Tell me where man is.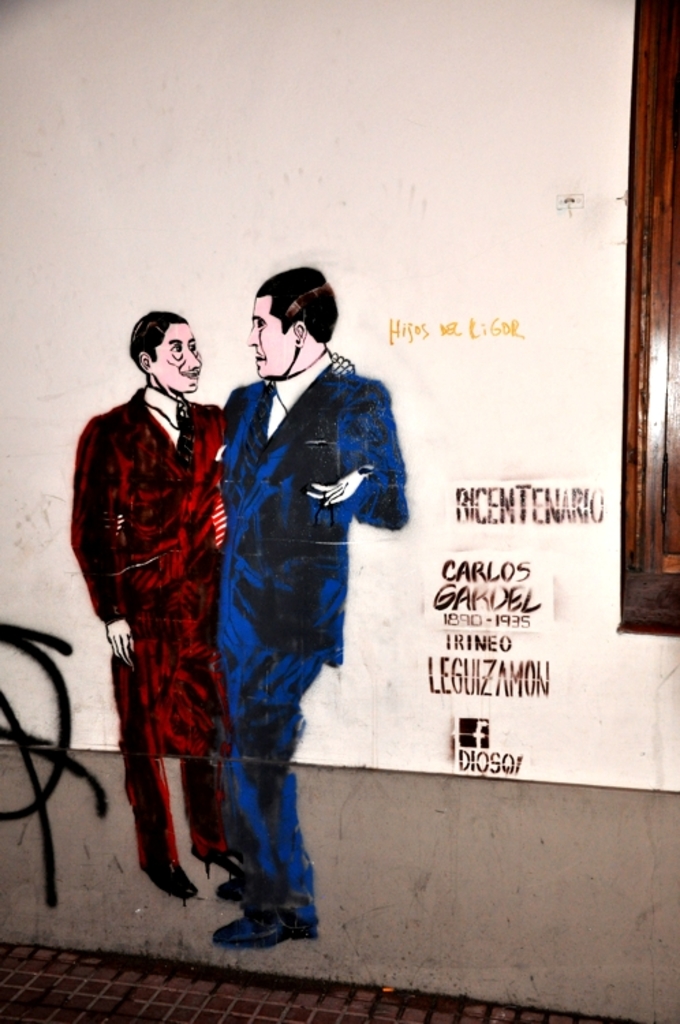
man is at <box>115,265,412,958</box>.
